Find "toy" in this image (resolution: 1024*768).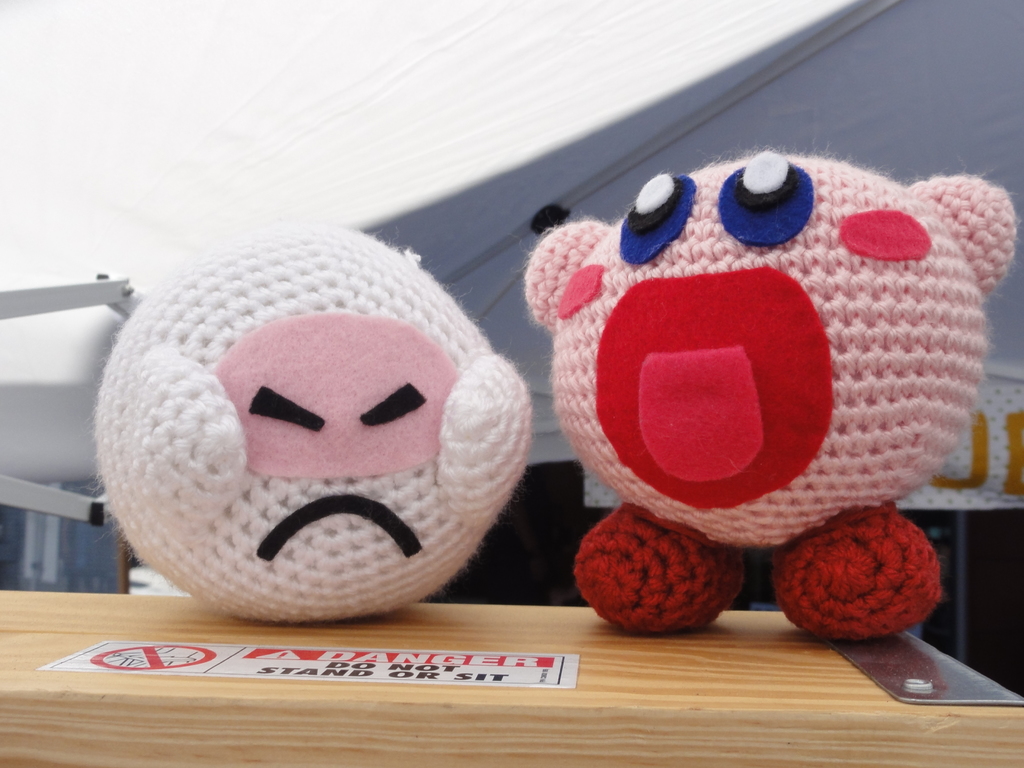
(x1=520, y1=147, x2=1016, y2=644).
